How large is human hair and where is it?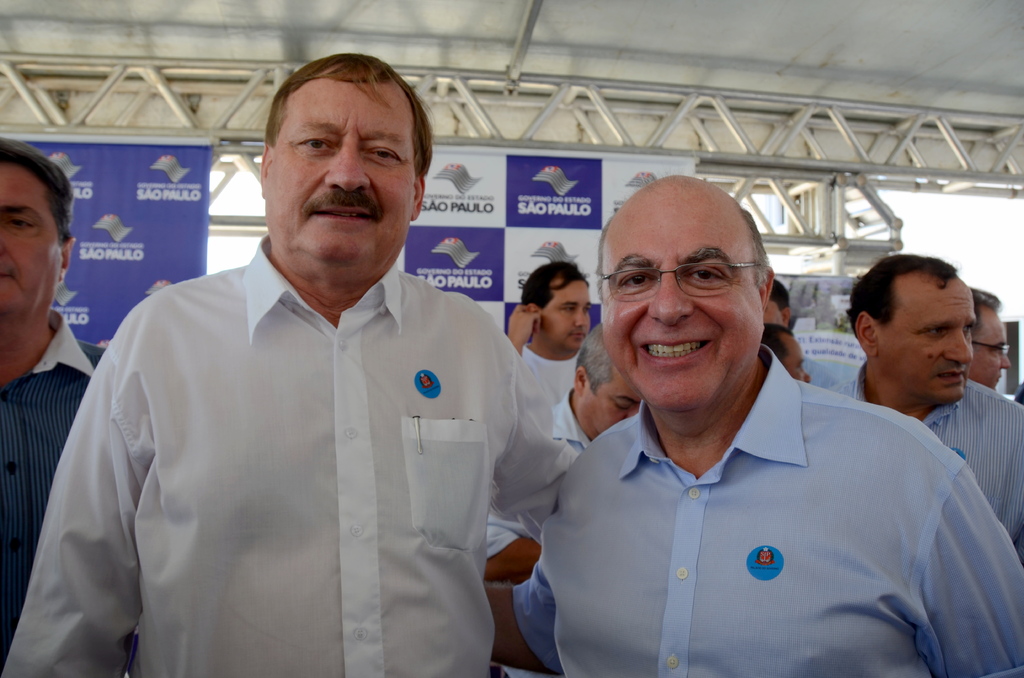
Bounding box: <bbox>844, 253, 964, 343</bbox>.
